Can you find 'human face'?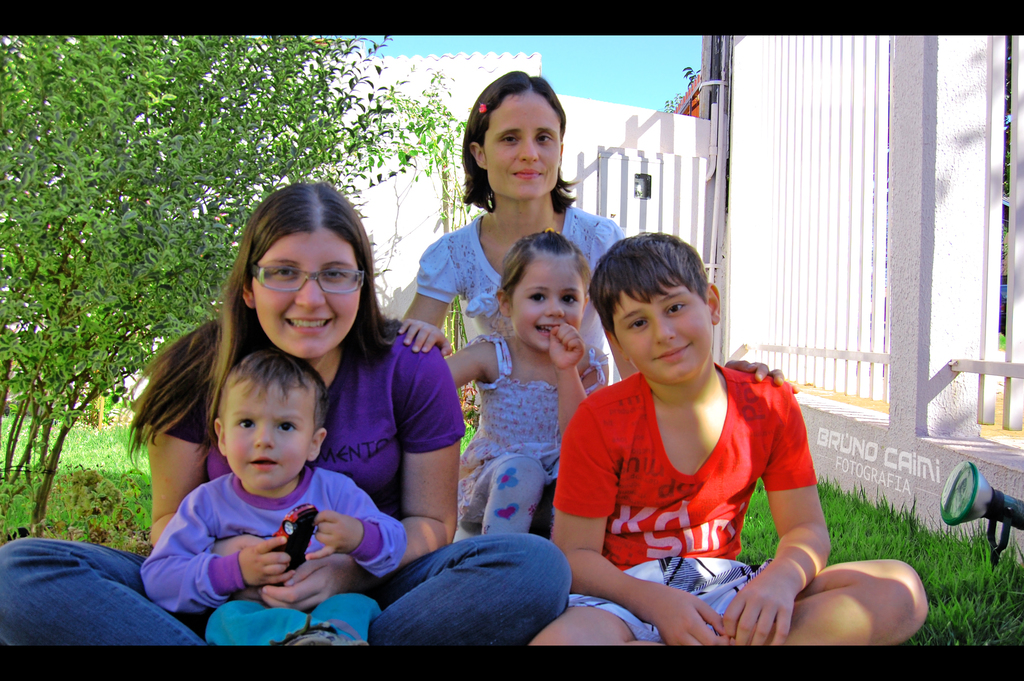
Yes, bounding box: {"x1": 612, "y1": 288, "x2": 717, "y2": 383}.
